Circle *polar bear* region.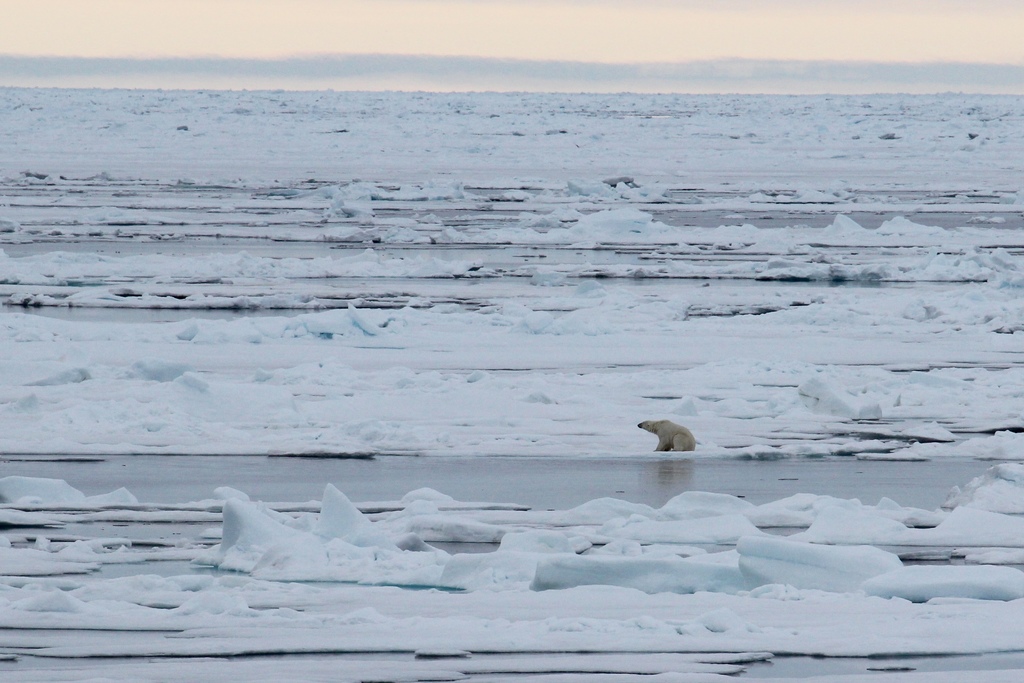
Region: {"left": 638, "top": 418, "right": 695, "bottom": 450}.
